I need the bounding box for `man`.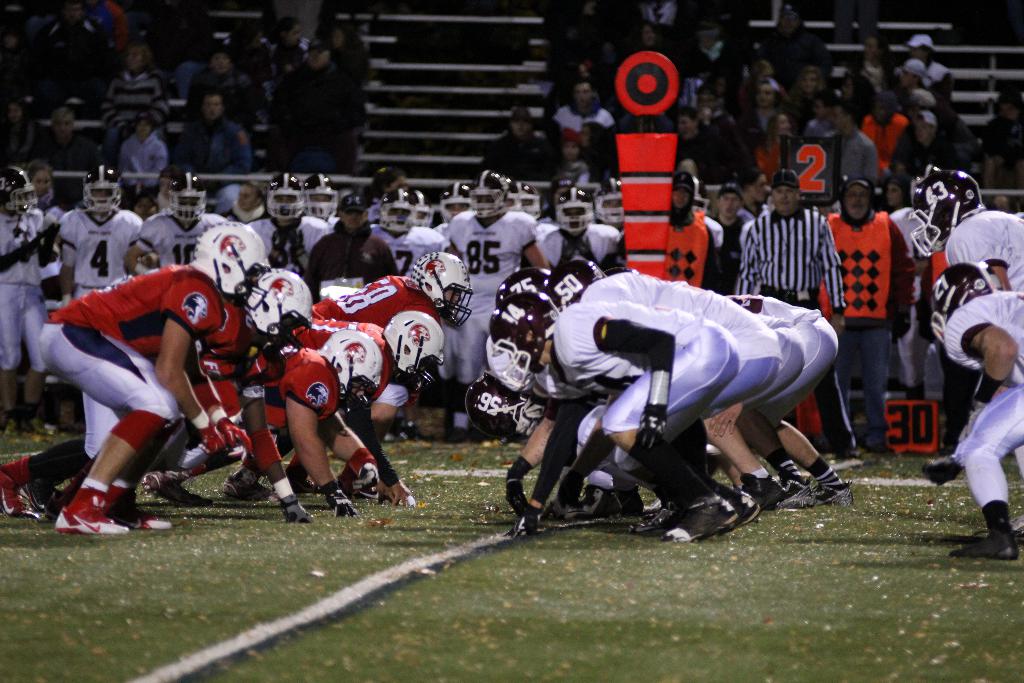
Here it is: bbox=(951, 261, 1023, 562).
